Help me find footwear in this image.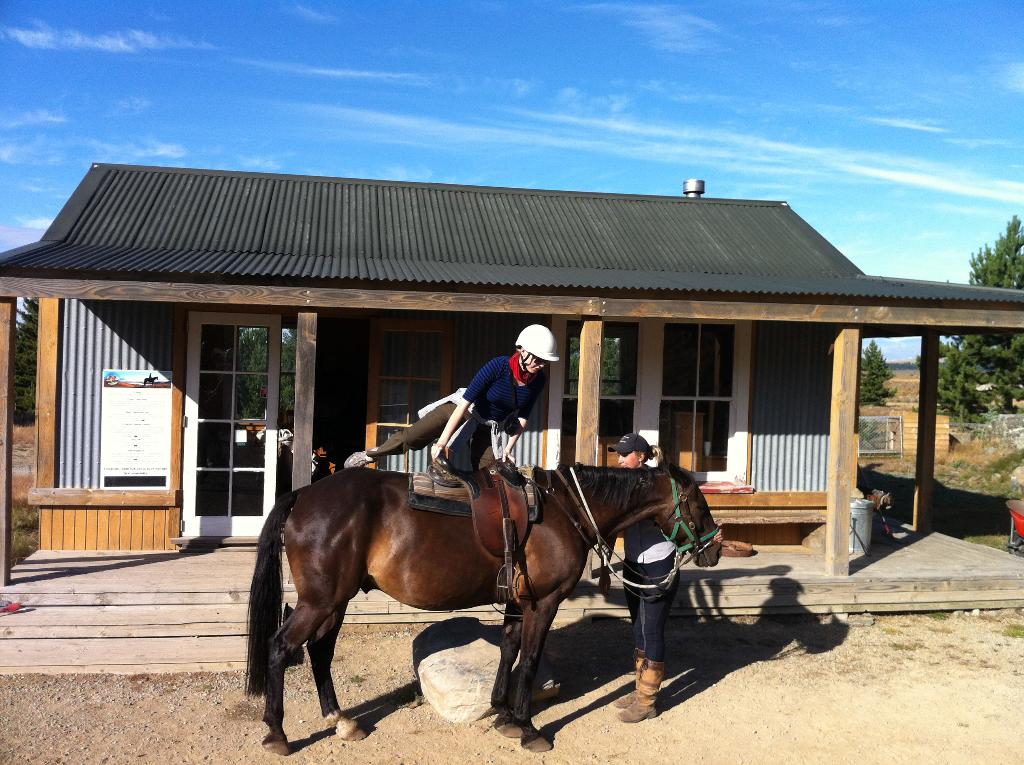
Found it: bbox=[616, 643, 646, 707].
